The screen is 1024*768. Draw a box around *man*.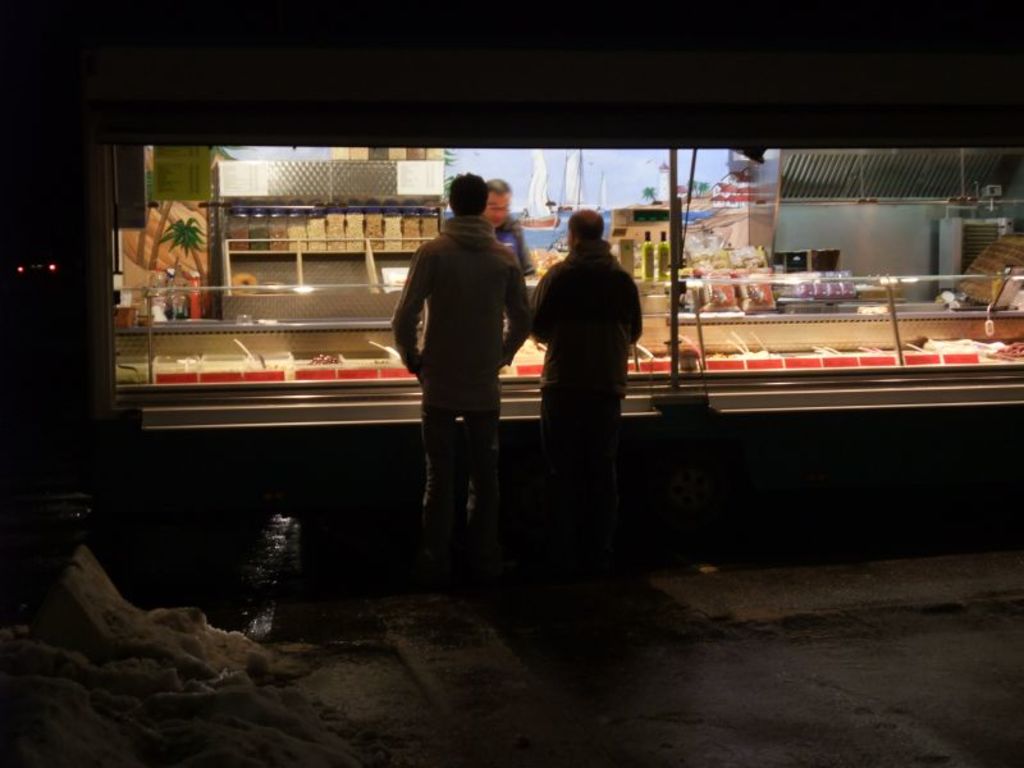
388, 170, 538, 549.
